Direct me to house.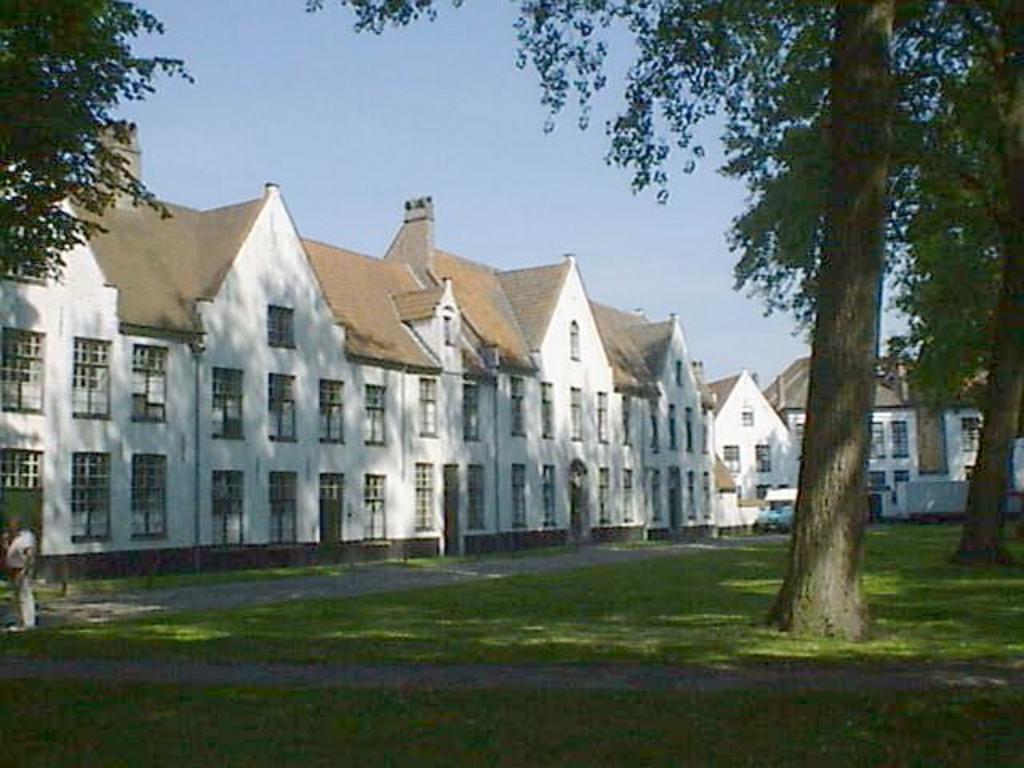
Direction: 755,355,922,520.
